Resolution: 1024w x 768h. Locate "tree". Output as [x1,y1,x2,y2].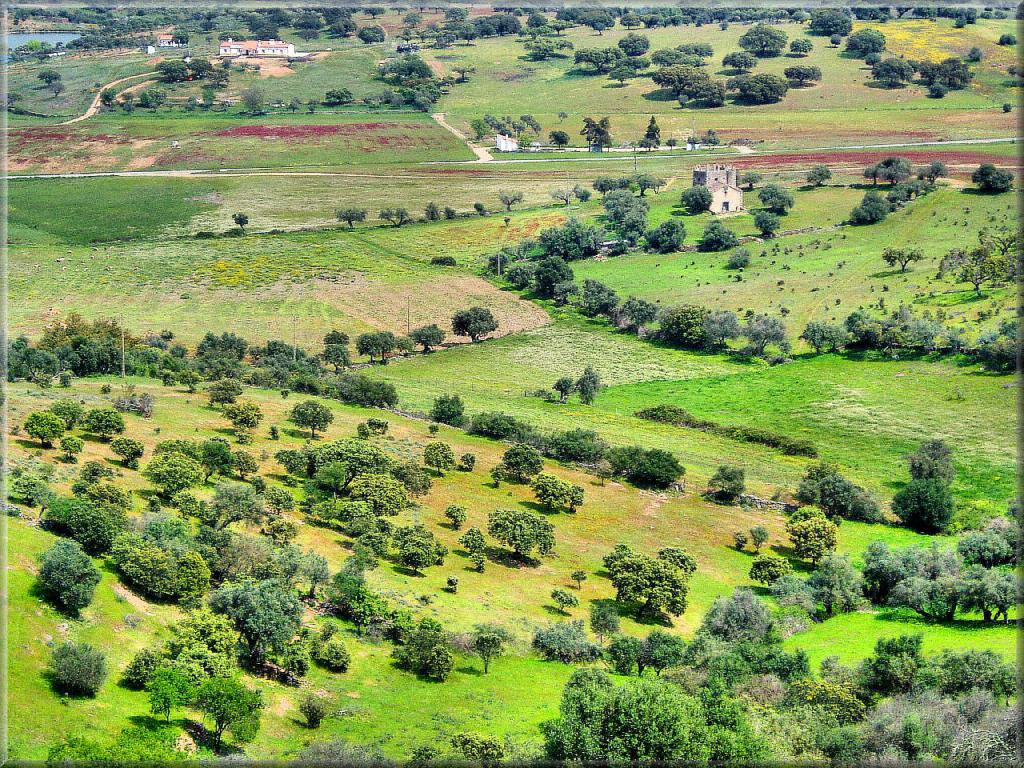
[546,15,576,38].
